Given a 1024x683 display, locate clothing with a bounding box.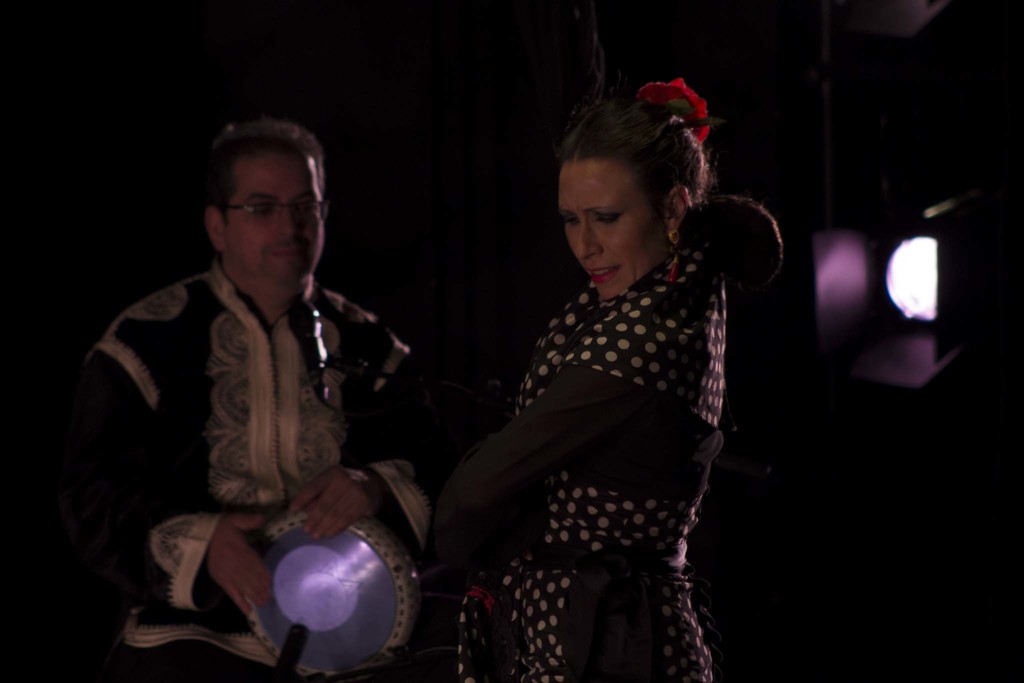
Located: (69, 270, 436, 672).
